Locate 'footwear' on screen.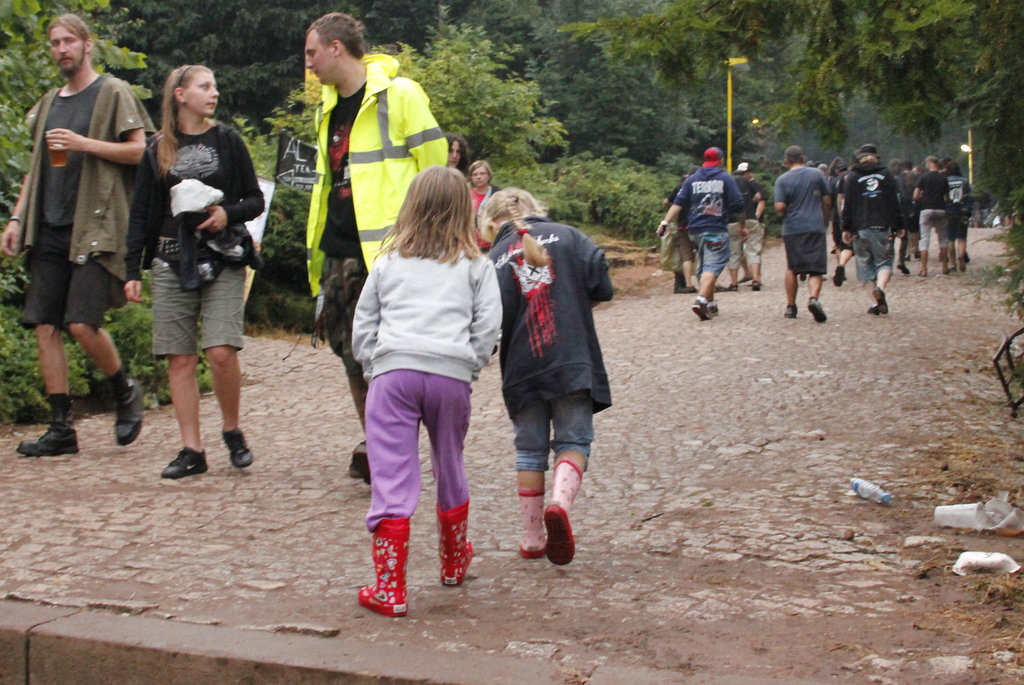
On screen at l=550, t=459, r=574, b=568.
